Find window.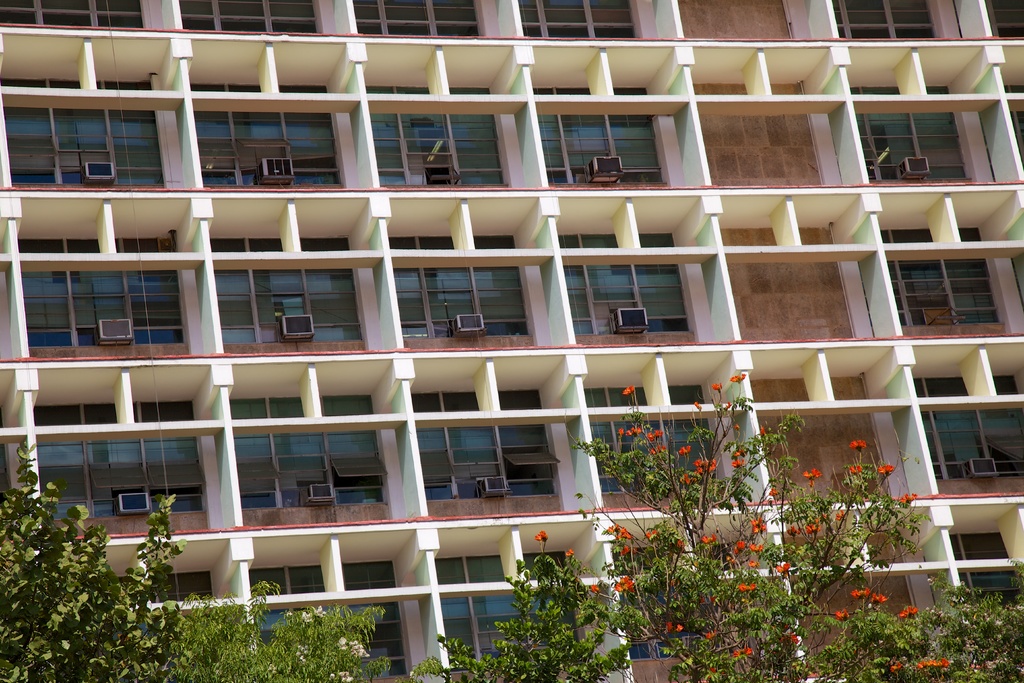
355,0,483,35.
